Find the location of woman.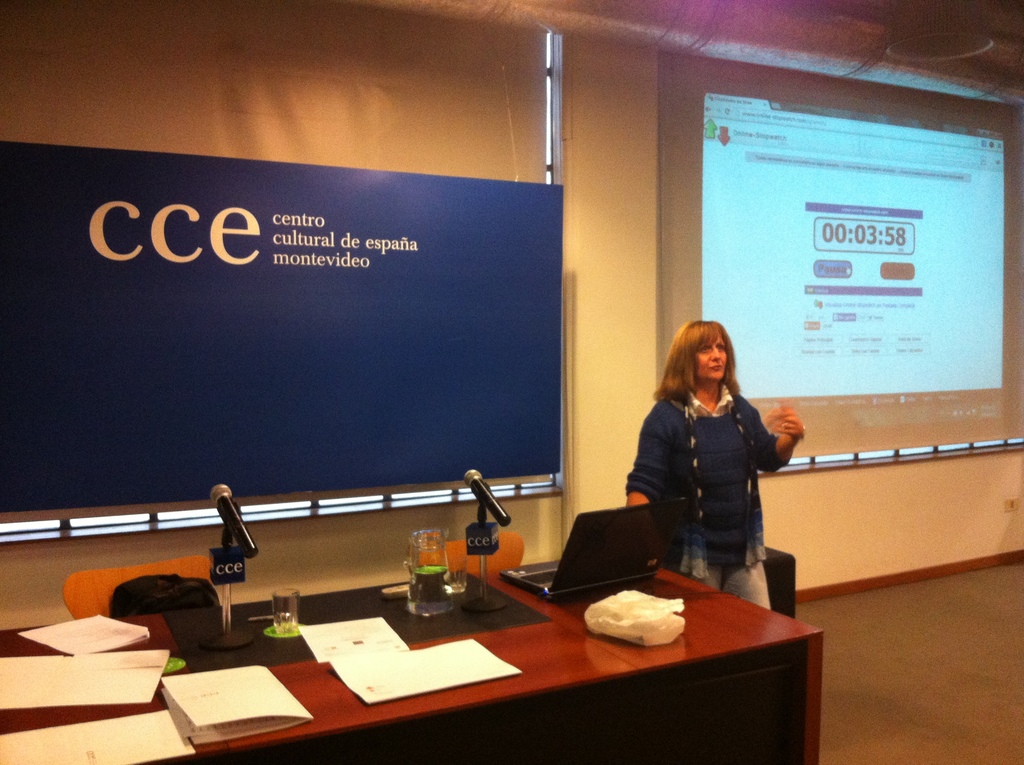
Location: rect(621, 320, 801, 614).
